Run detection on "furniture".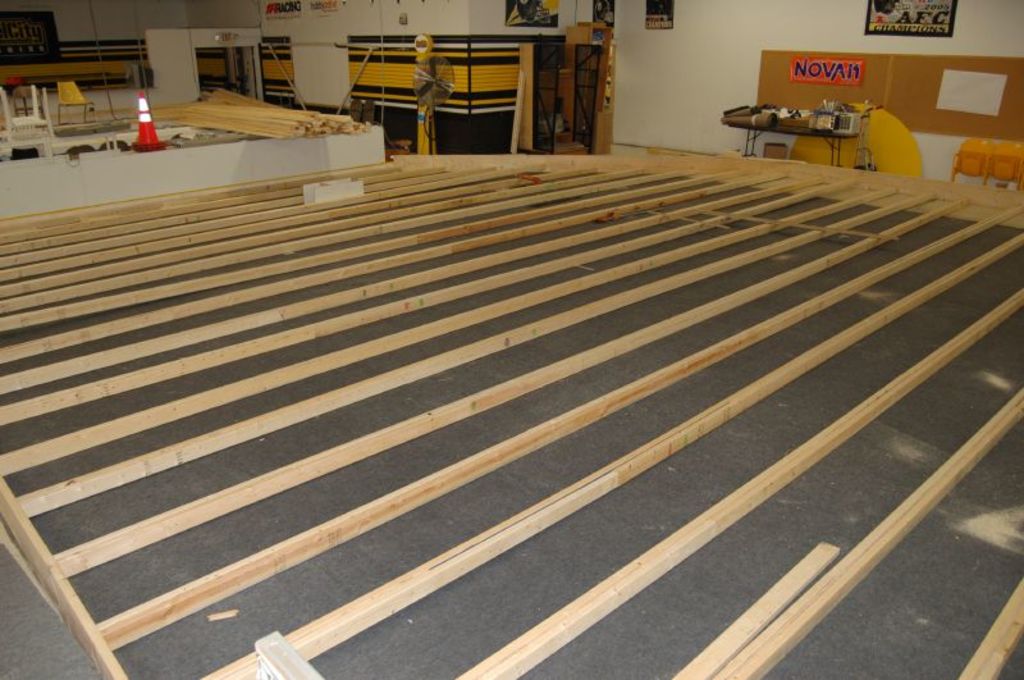
Result: {"left": 12, "top": 87, "right": 45, "bottom": 117}.
